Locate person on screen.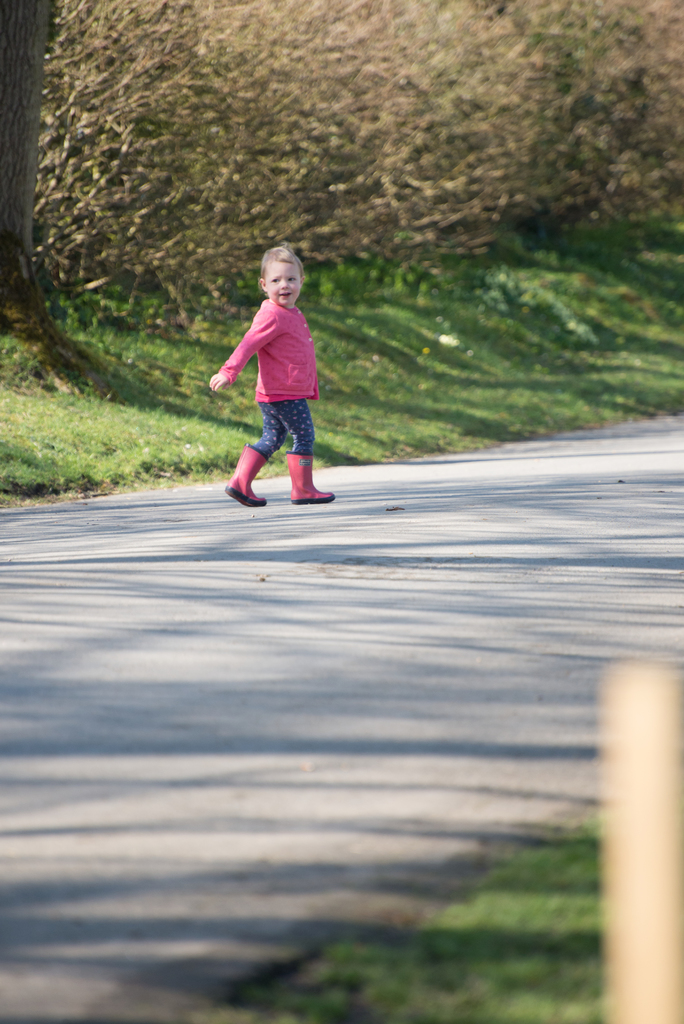
On screen at 204:243:342:509.
